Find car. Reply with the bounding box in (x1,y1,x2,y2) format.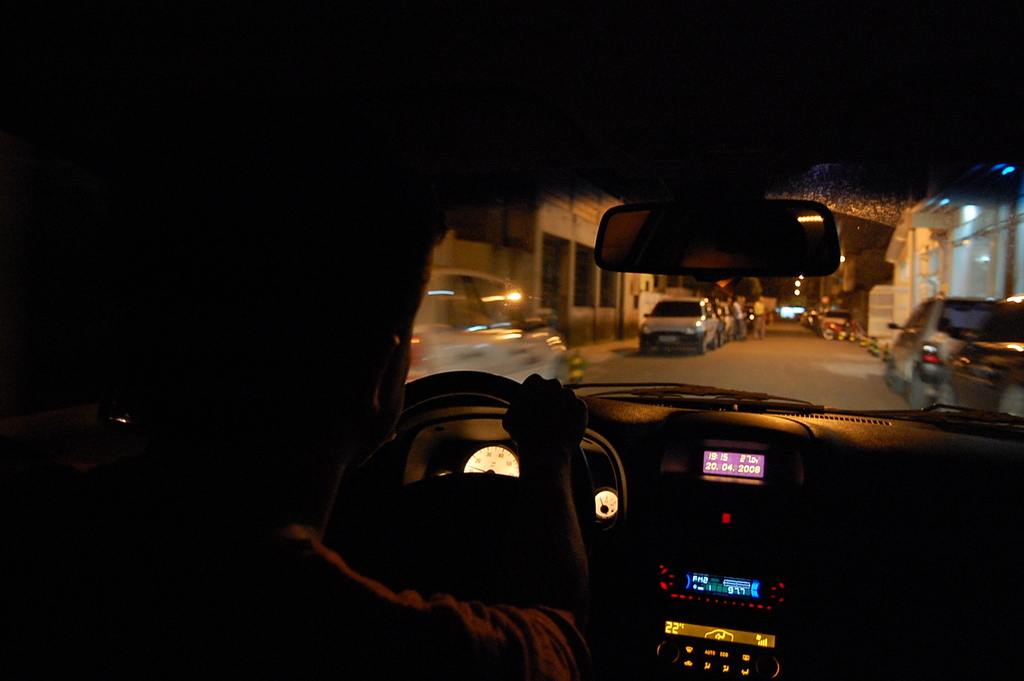
(0,0,1023,680).
